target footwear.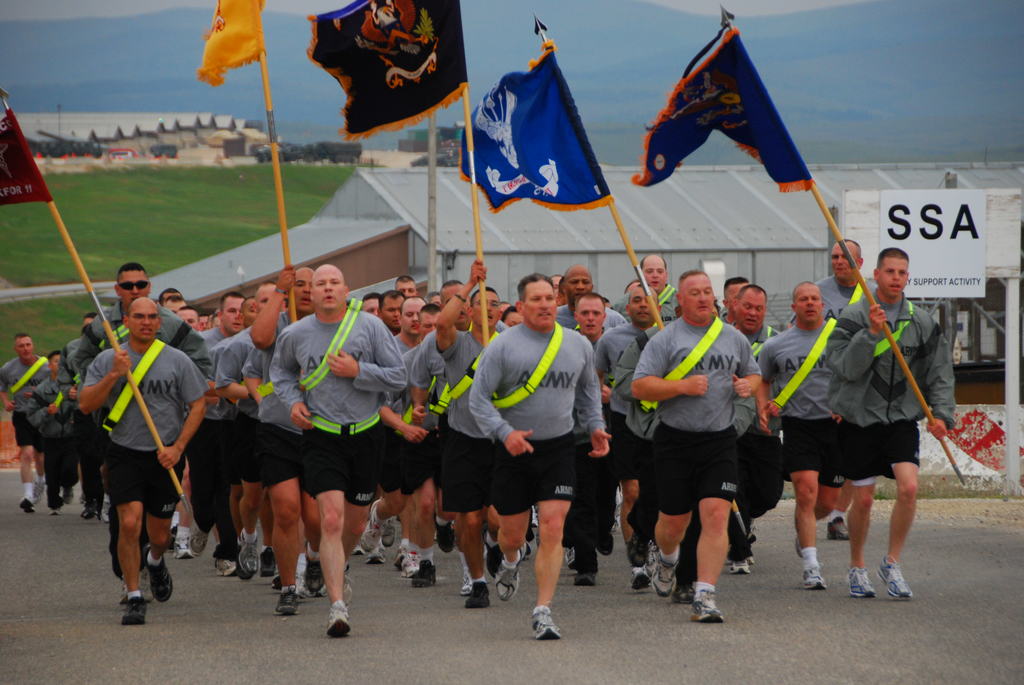
Target region: [365, 546, 383, 563].
